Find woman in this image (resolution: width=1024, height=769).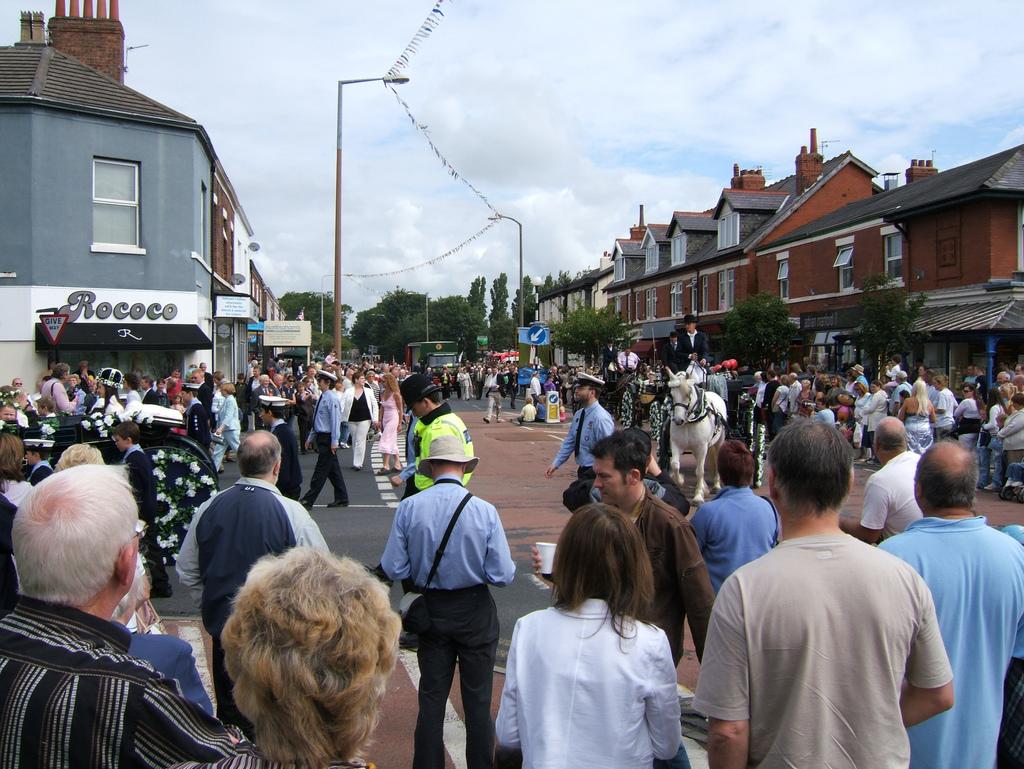
(153, 378, 172, 405).
